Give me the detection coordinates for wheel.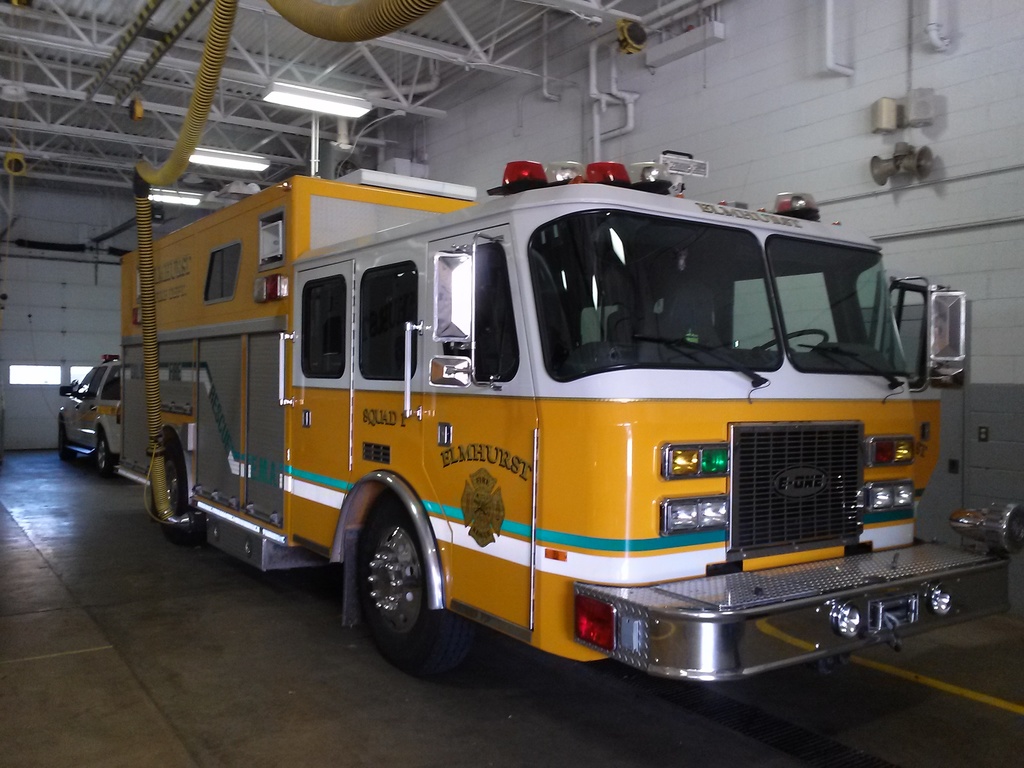
[x1=93, y1=430, x2=113, y2=480].
